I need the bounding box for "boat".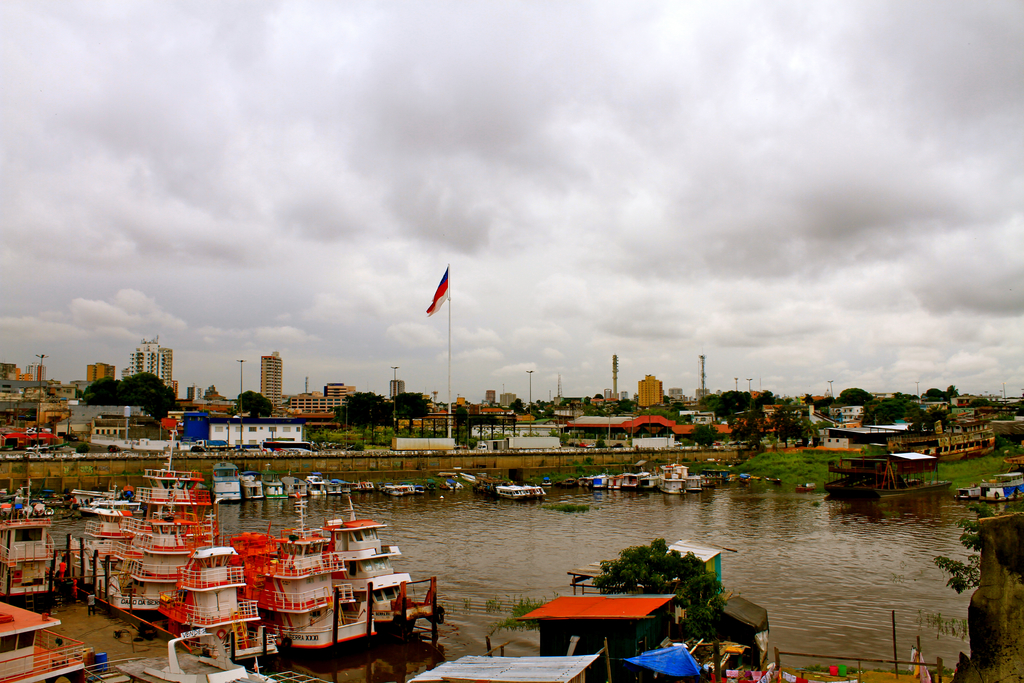
Here it is: 362:482:372:490.
